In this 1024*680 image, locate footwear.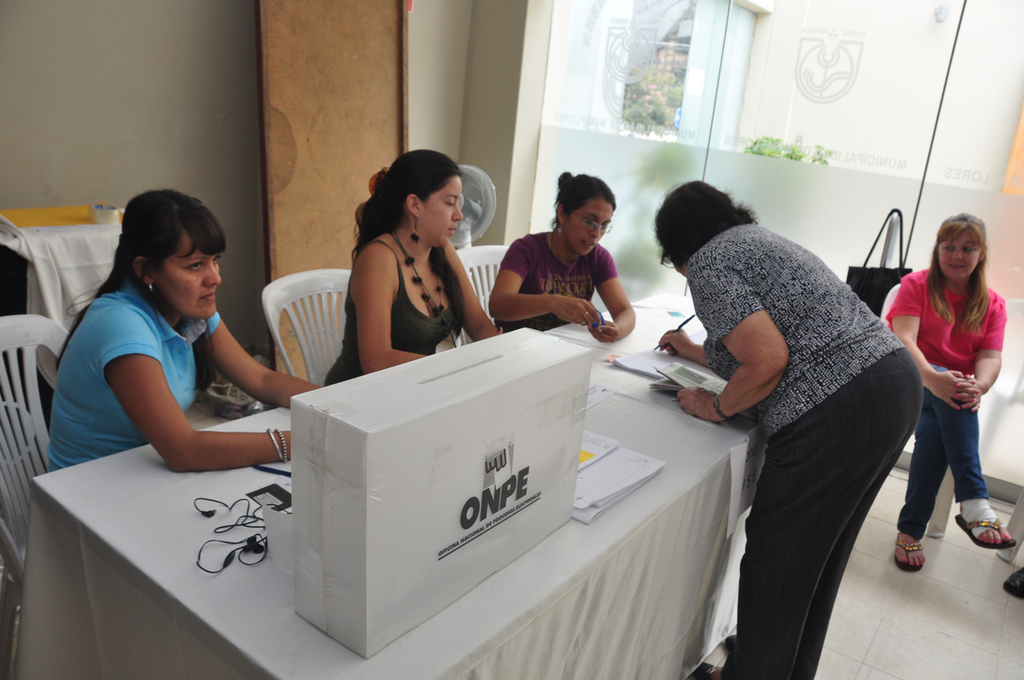
Bounding box: 692,655,722,679.
